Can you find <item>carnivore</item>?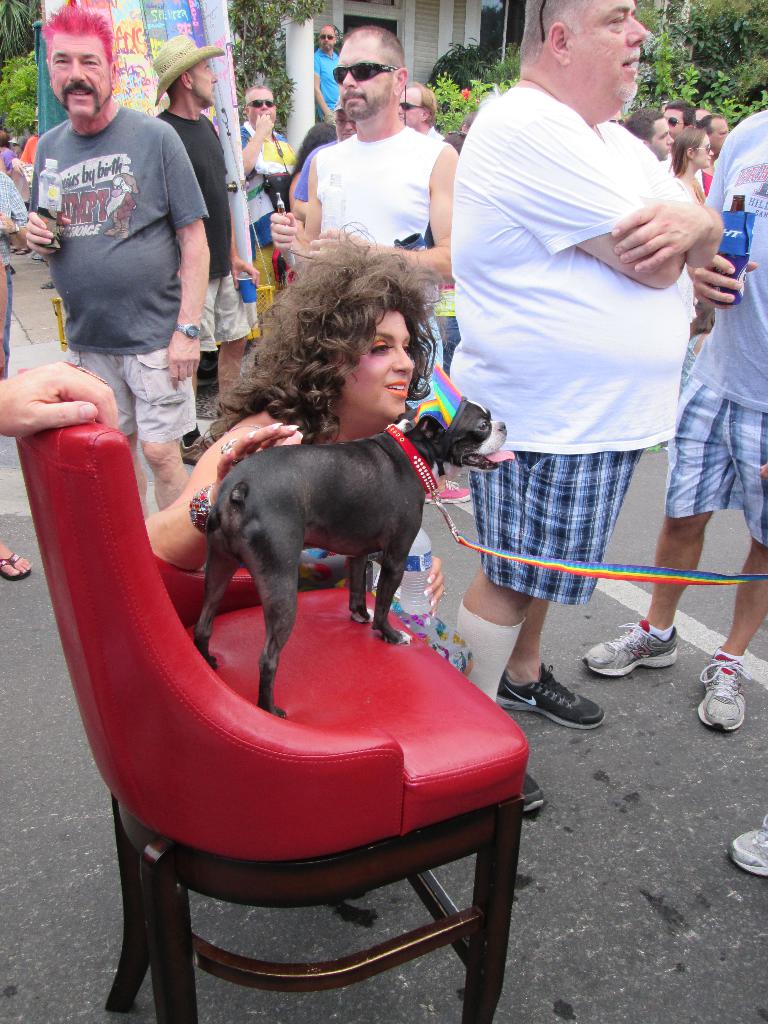
Yes, bounding box: detection(172, 362, 490, 653).
